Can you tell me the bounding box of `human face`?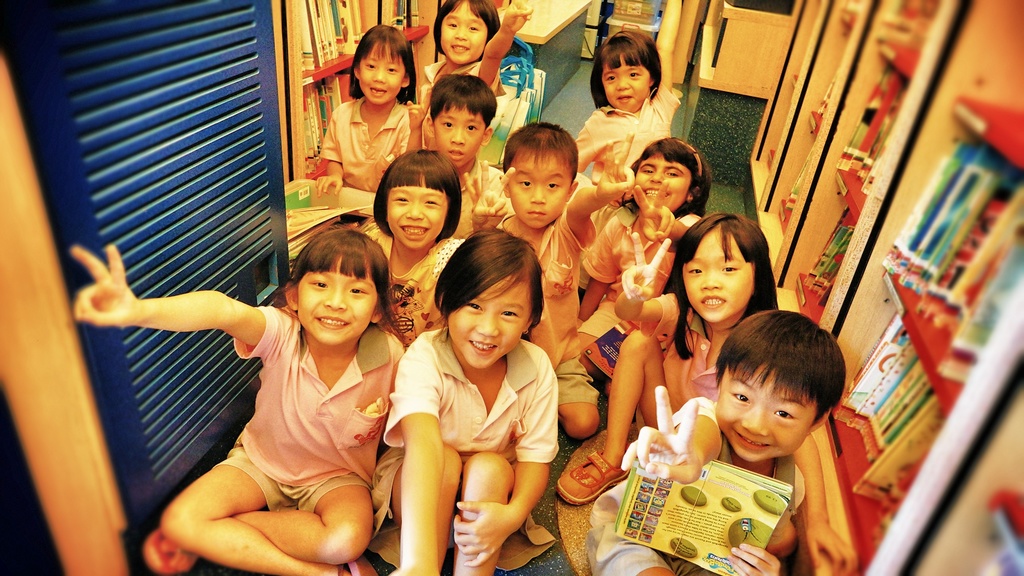
BBox(296, 252, 377, 348).
